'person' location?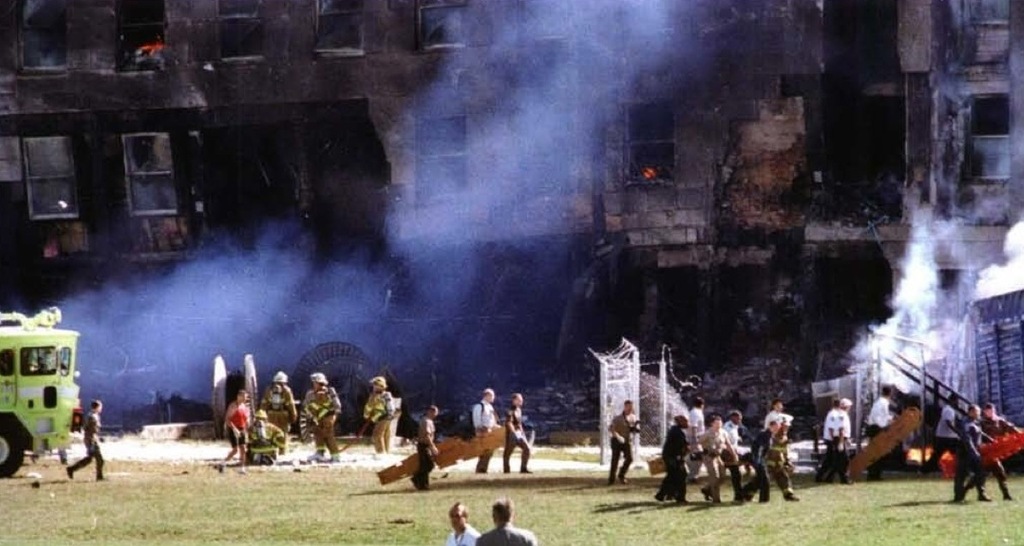
463,385,504,474
